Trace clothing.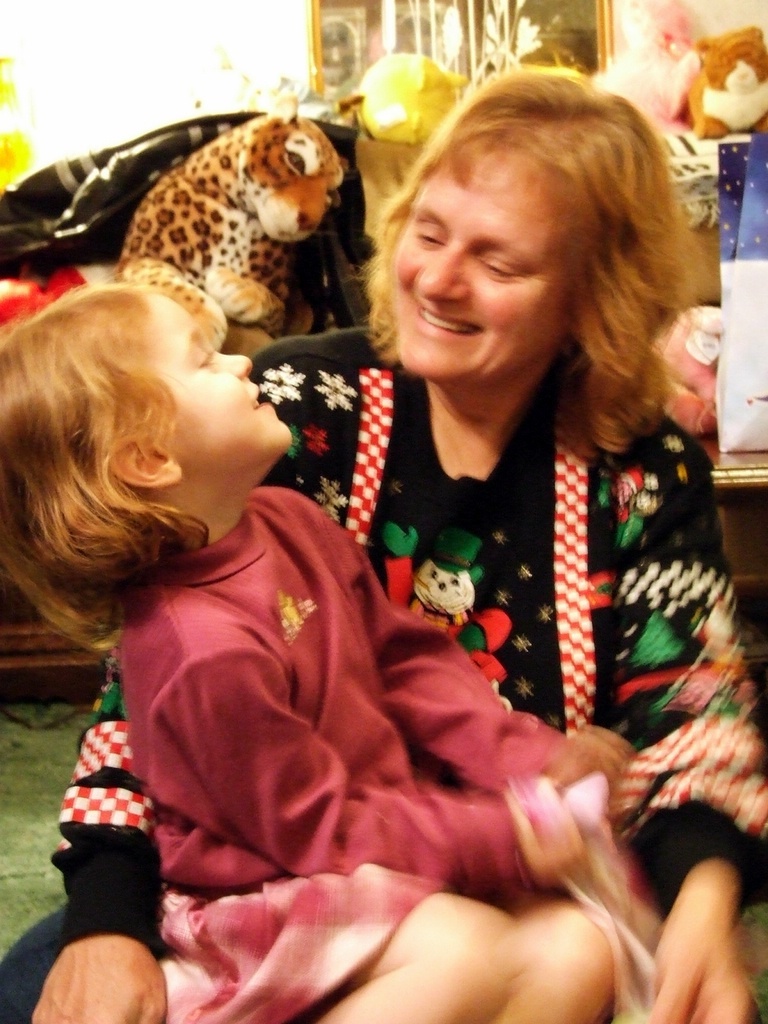
Traced to (x1=0, y1=320, x2=767, y2=1023).
